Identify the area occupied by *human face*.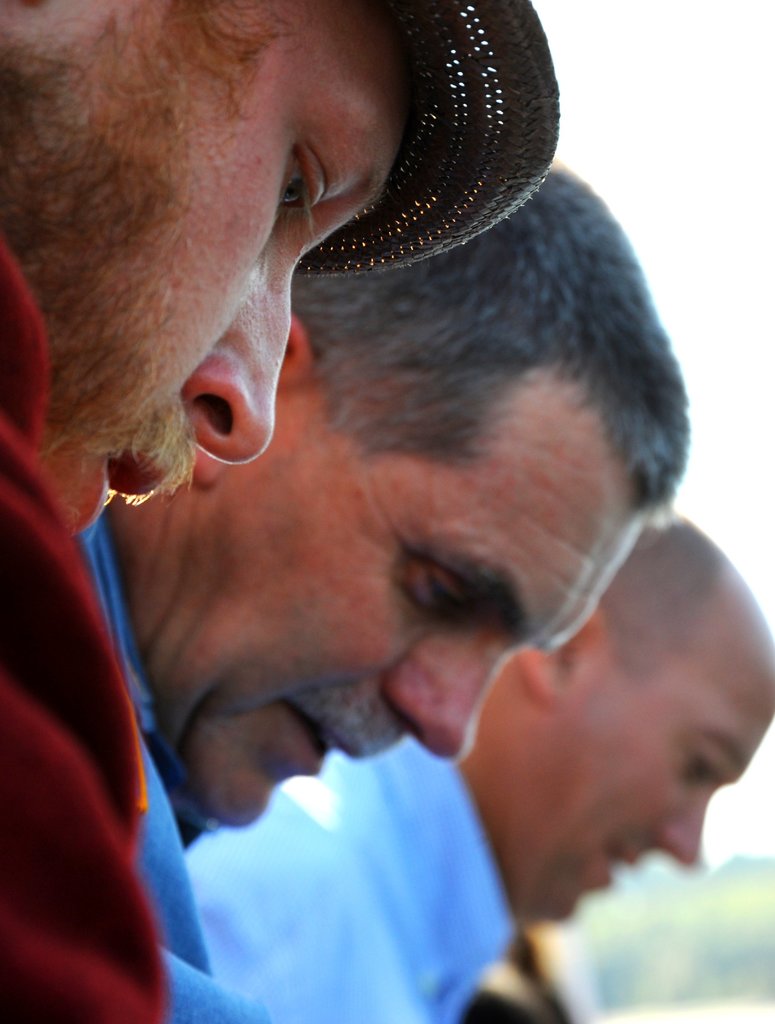
Area: [127, 370, 644, 834].
